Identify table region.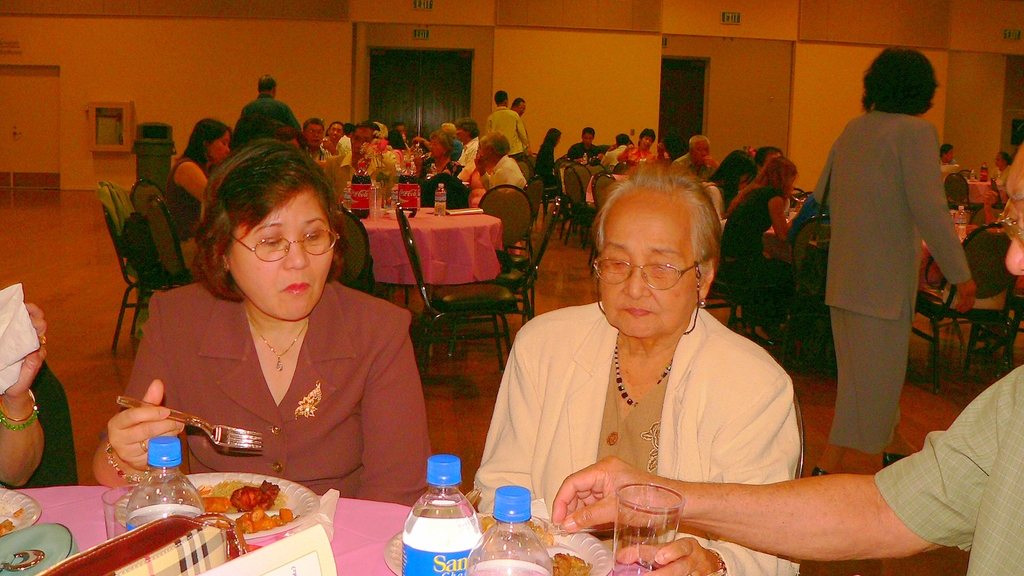
Region: Rect(0, 486, 653, 575).
